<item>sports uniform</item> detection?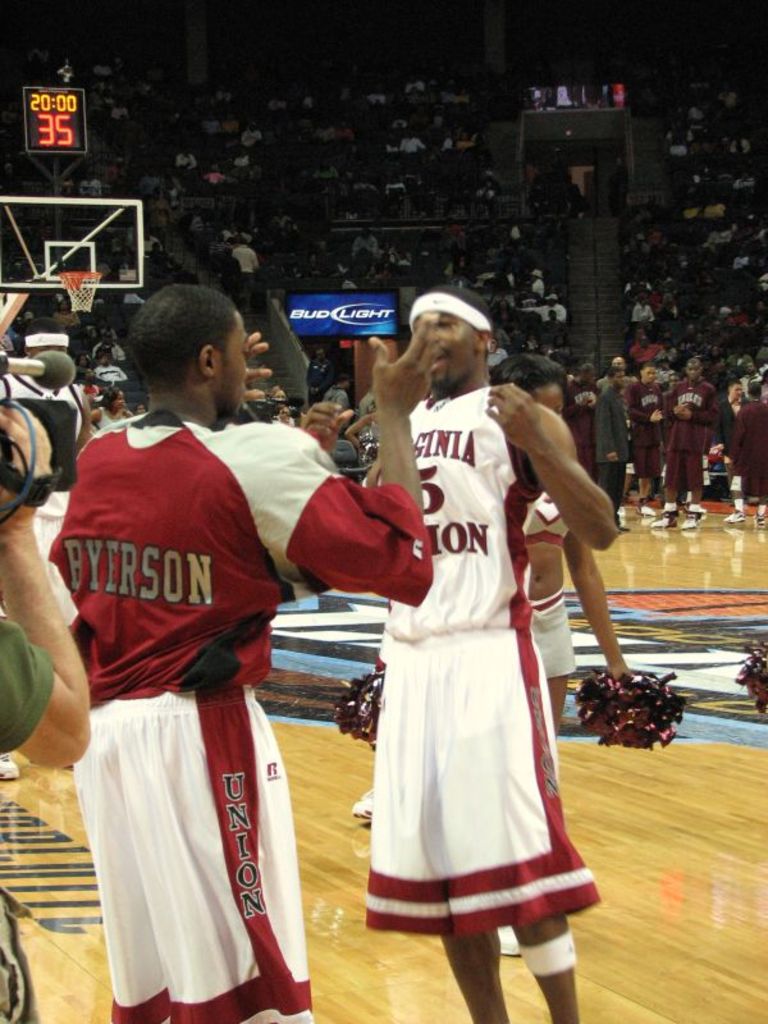
{"left": 360, "top": 398, "right": 625, "bottom": 934}
